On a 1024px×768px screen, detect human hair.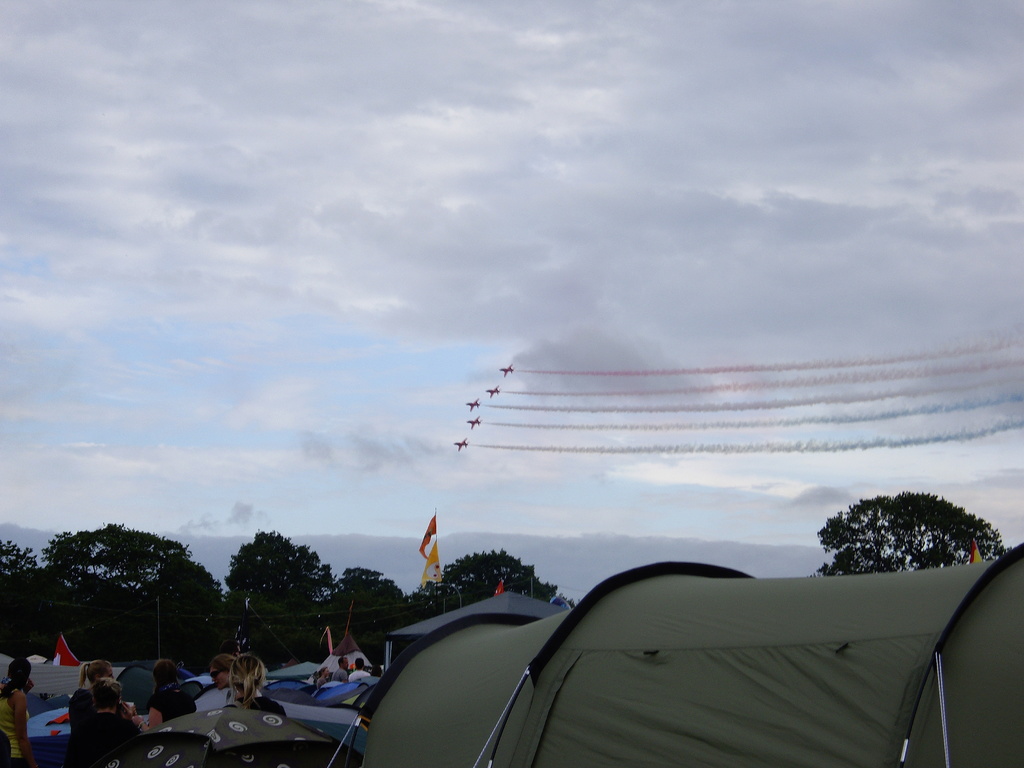
[337, 660, 349, 669].
